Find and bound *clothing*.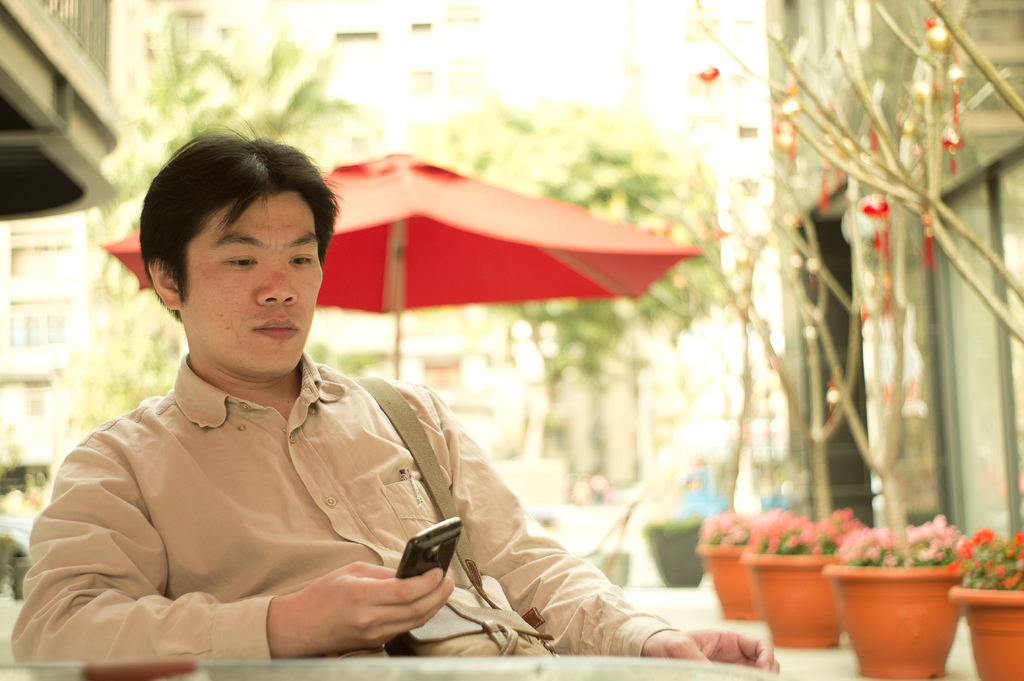
Bound: box=[3, 349, 687, 648].
